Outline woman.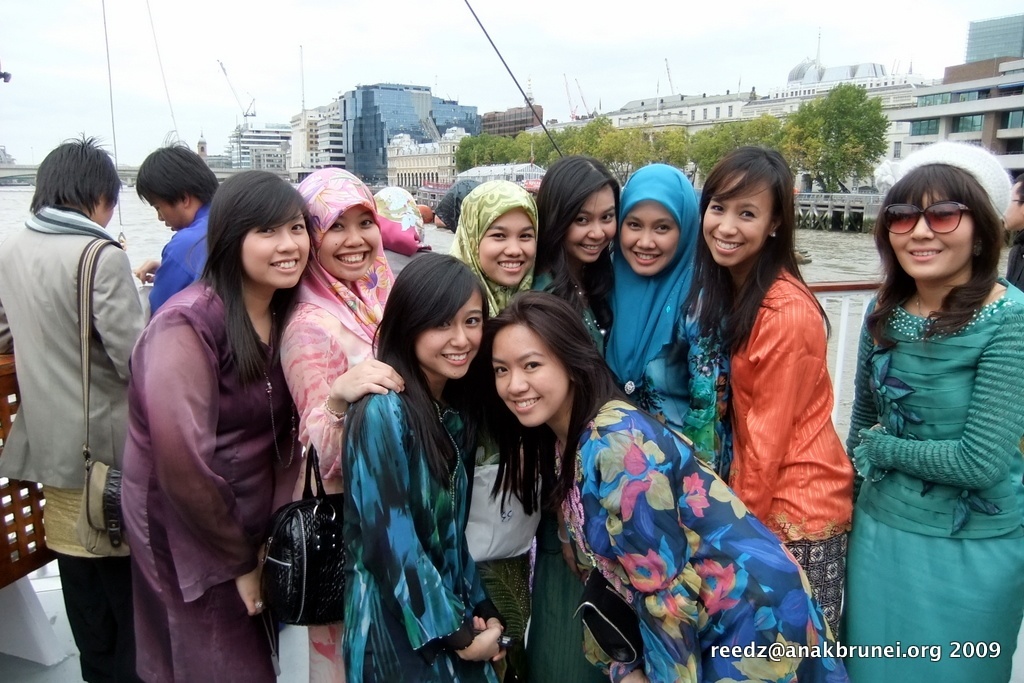
Outline: (x1=111, y1=157, x2=317, y2=682).
